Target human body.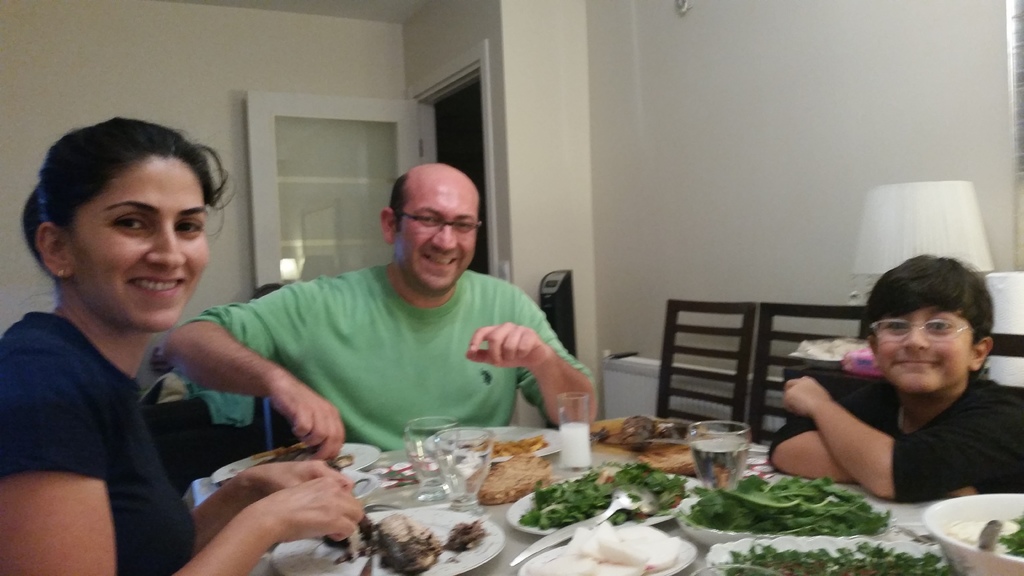
Target region: [left=765, top=371, right=1023, bottom=499].
